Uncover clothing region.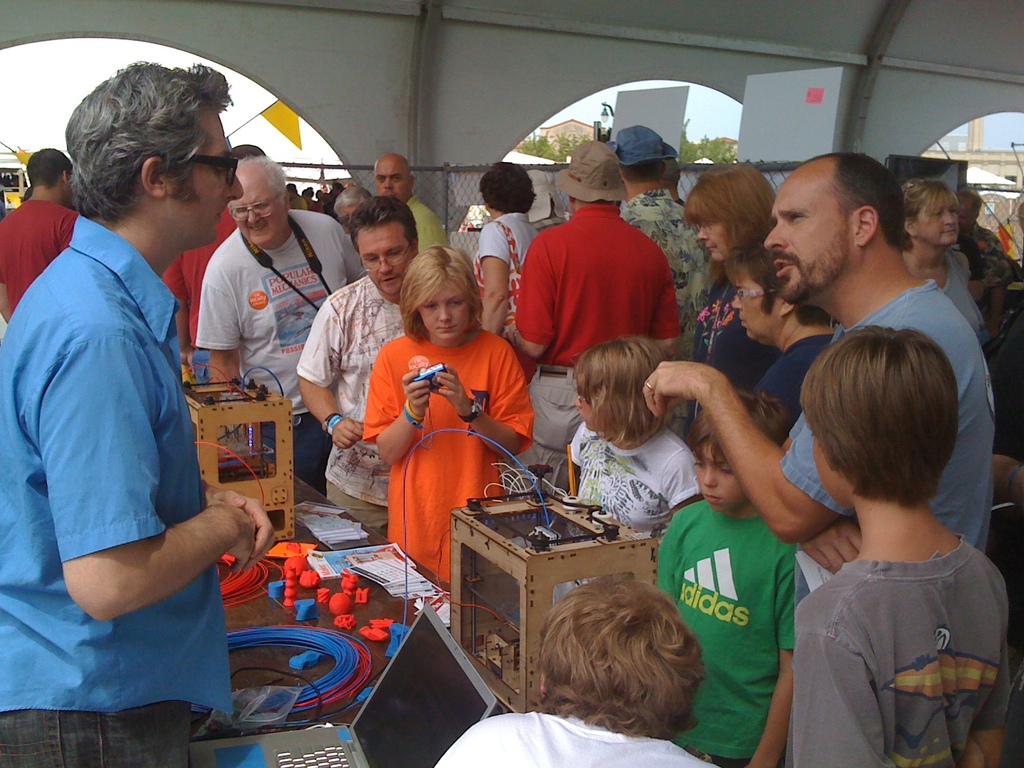
Uncovered: select_region(0, 190, 77, 330).
